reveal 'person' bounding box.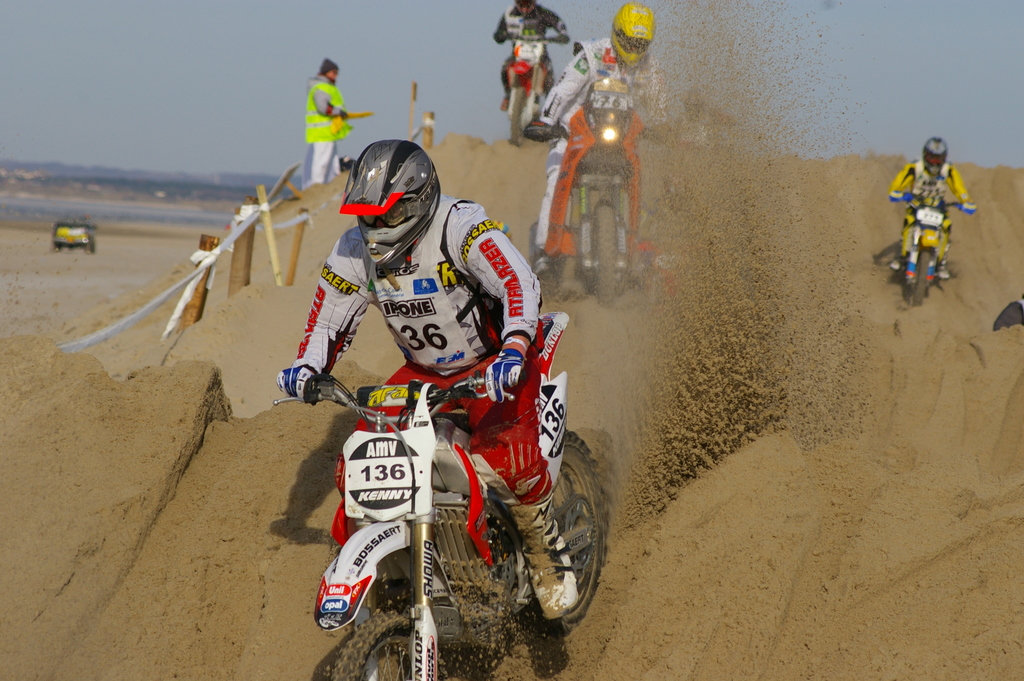
Revealed: 300, 113, 561, 610.
